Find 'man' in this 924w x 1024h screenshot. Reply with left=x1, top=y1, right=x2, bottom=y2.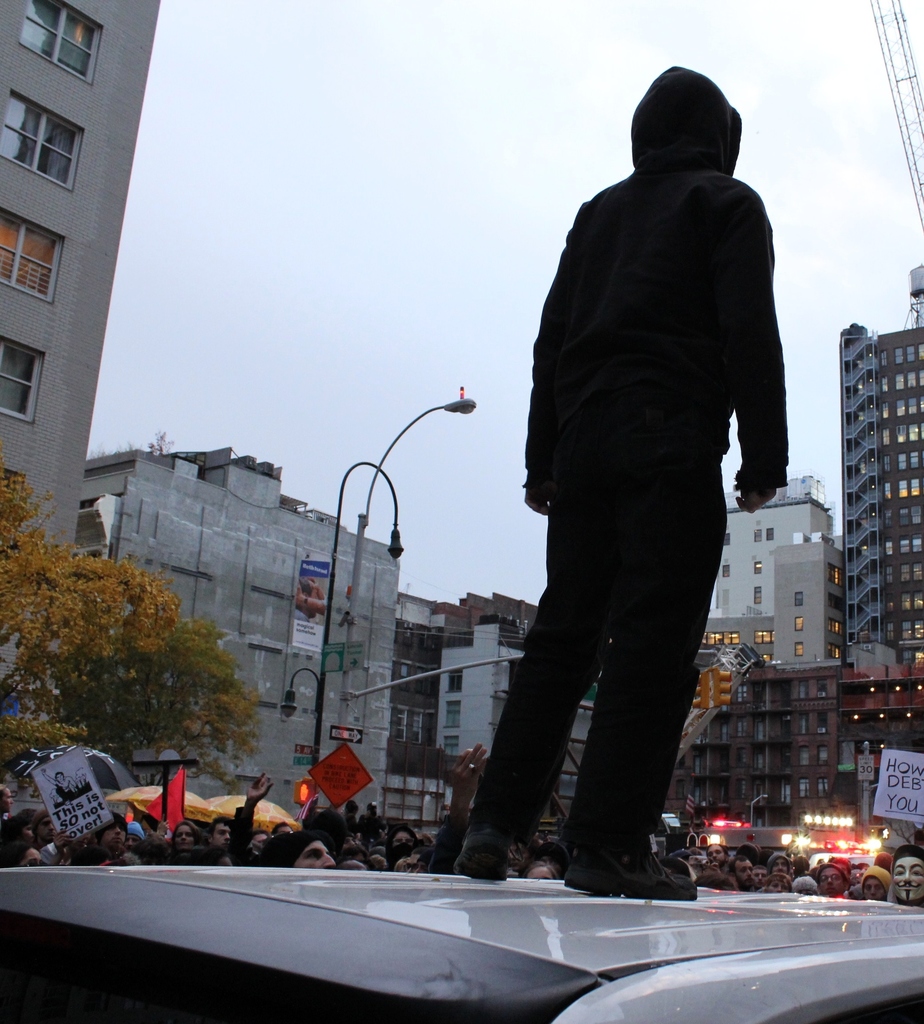
left=712, top=842, right=729, bottom=862.
